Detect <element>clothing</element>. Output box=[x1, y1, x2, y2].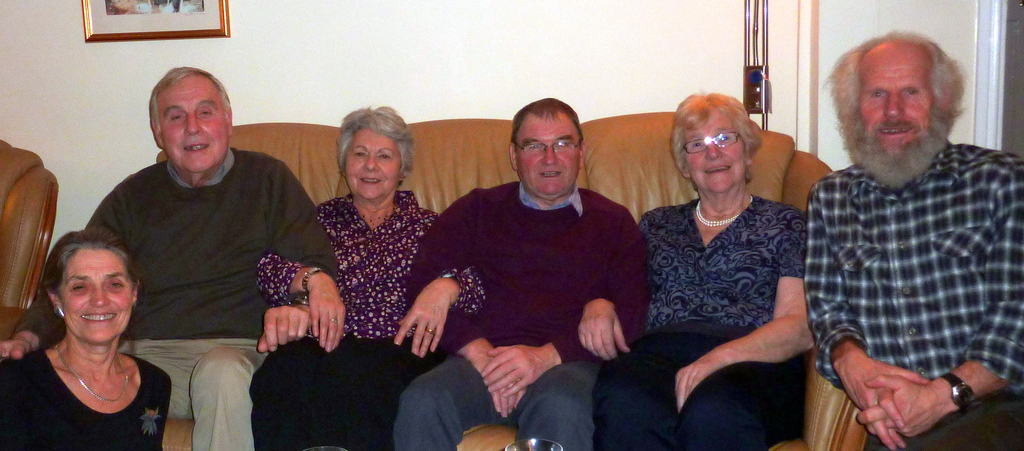
box=[596, 183, 842, 450].
